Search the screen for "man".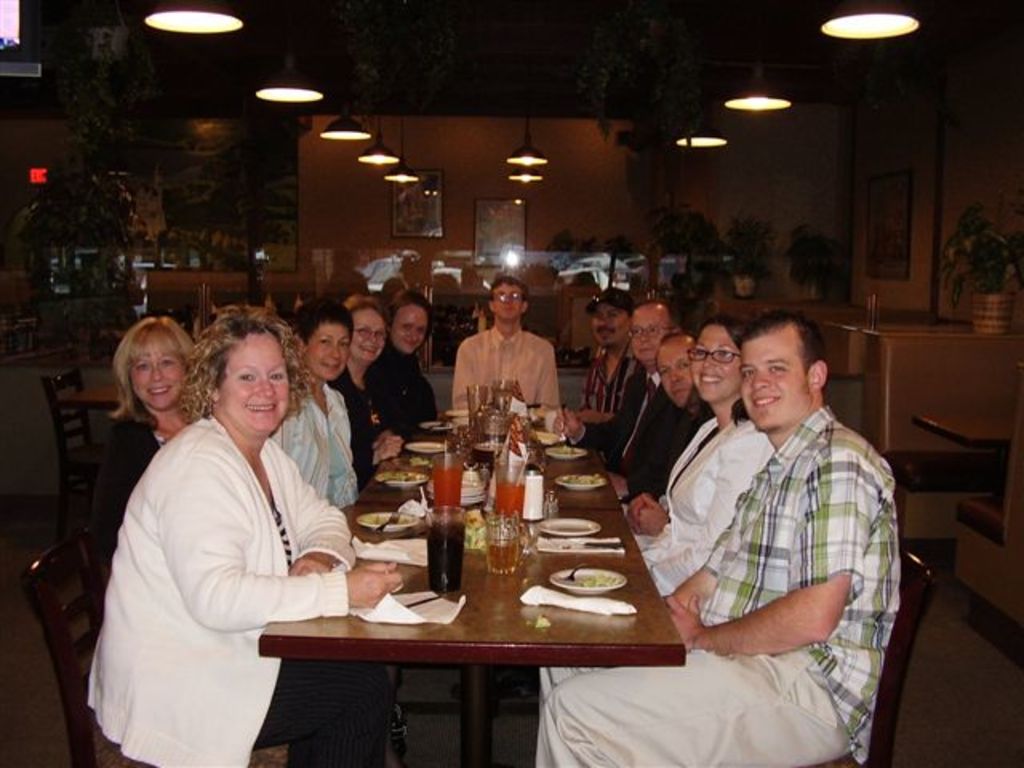
Found at bbox=[547, 291, 643, 442].
